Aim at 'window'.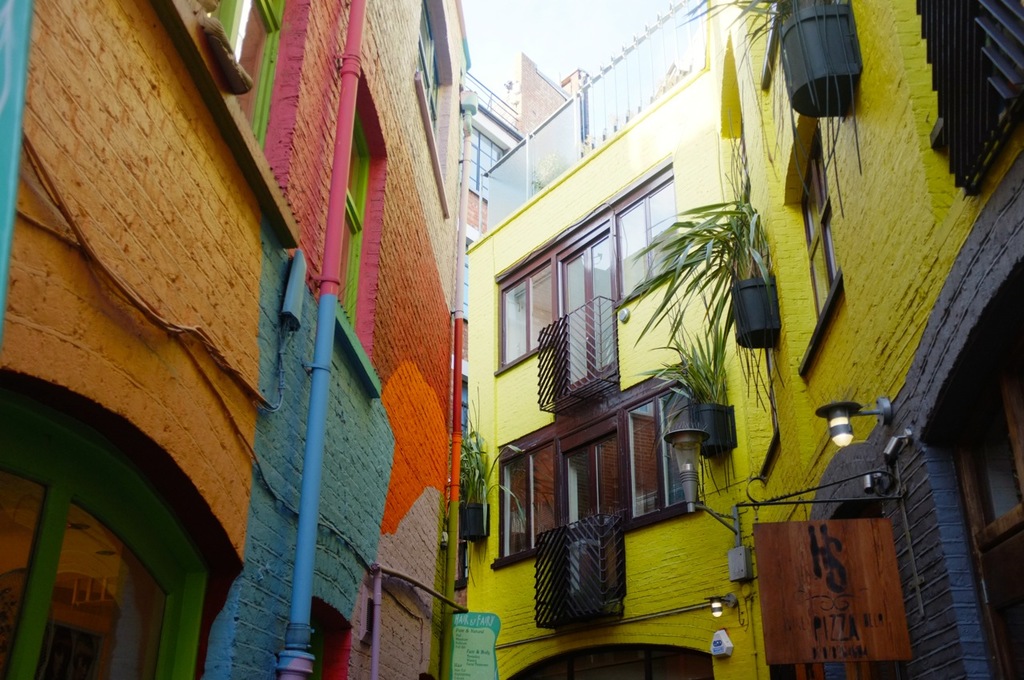
Aimed at (228,0,279,139).
